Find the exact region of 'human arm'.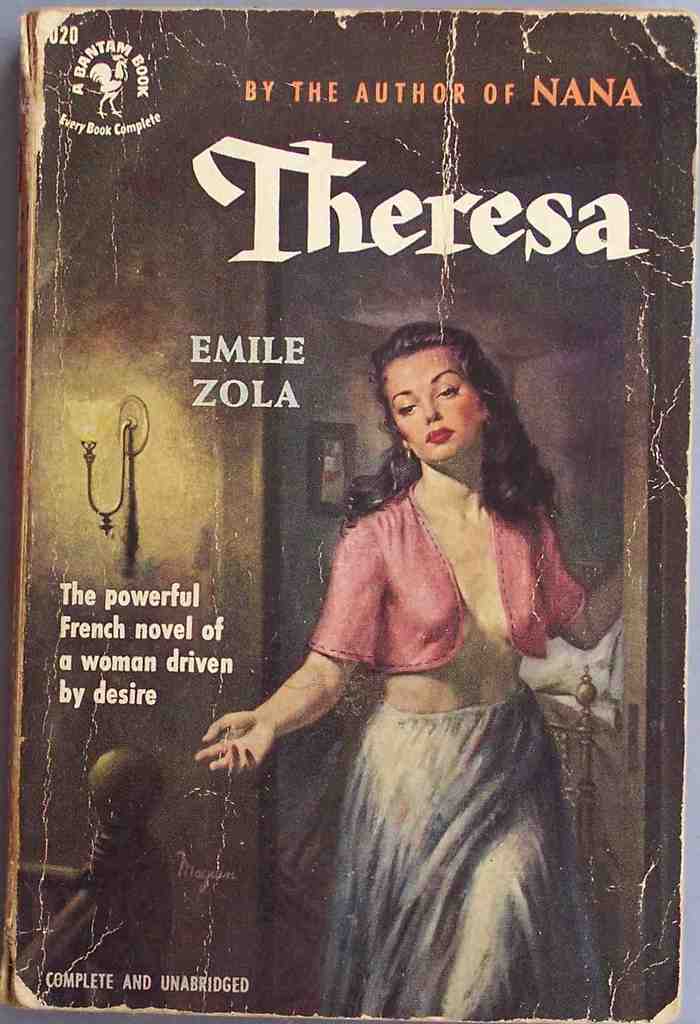
Exact region: Rect(540, 516, 633, 664).
